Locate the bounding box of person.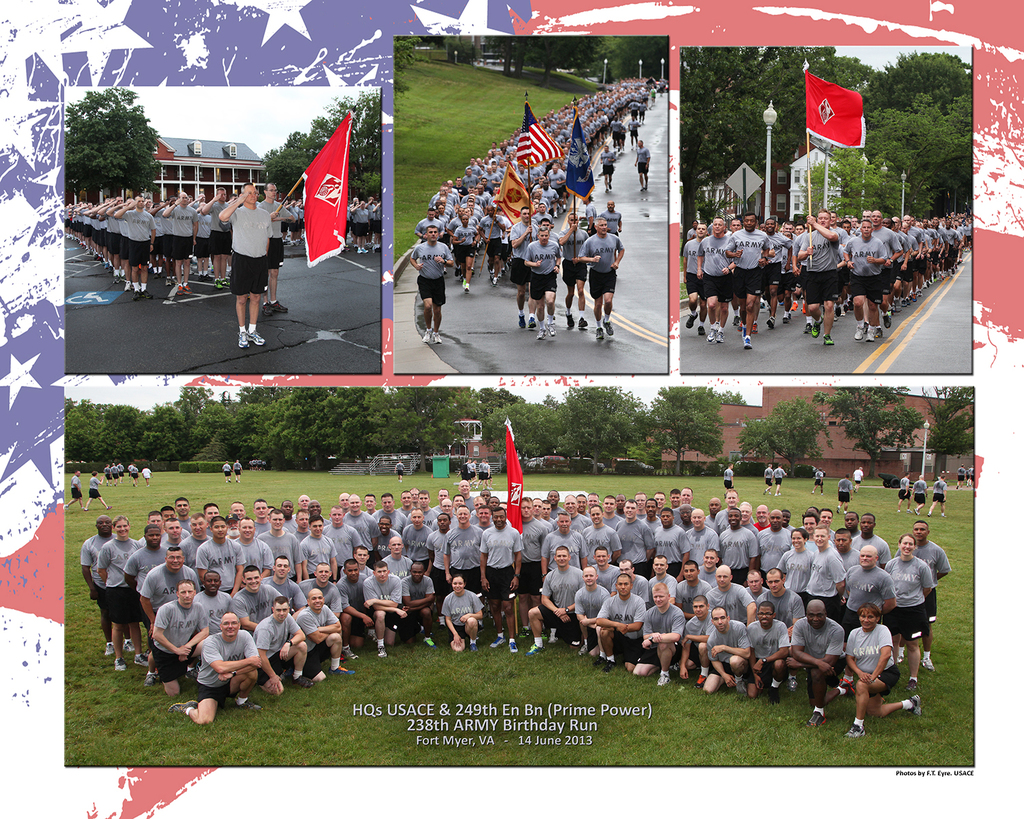
Bounding box: <box>839,515,859,533</box>.
